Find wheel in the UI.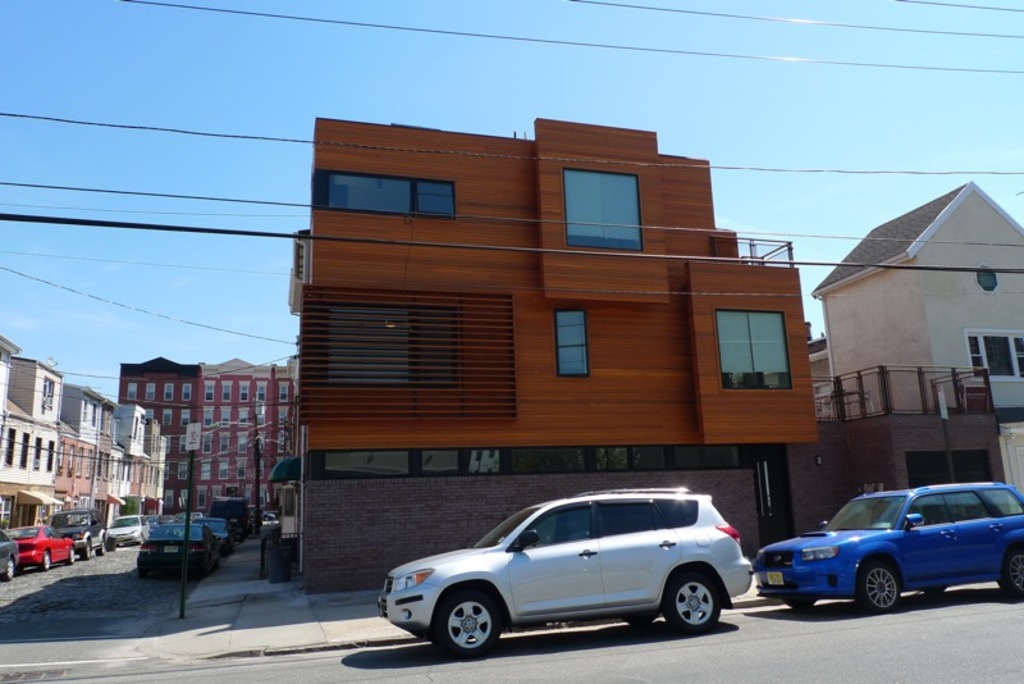
UI element at 859 555 904 616.
